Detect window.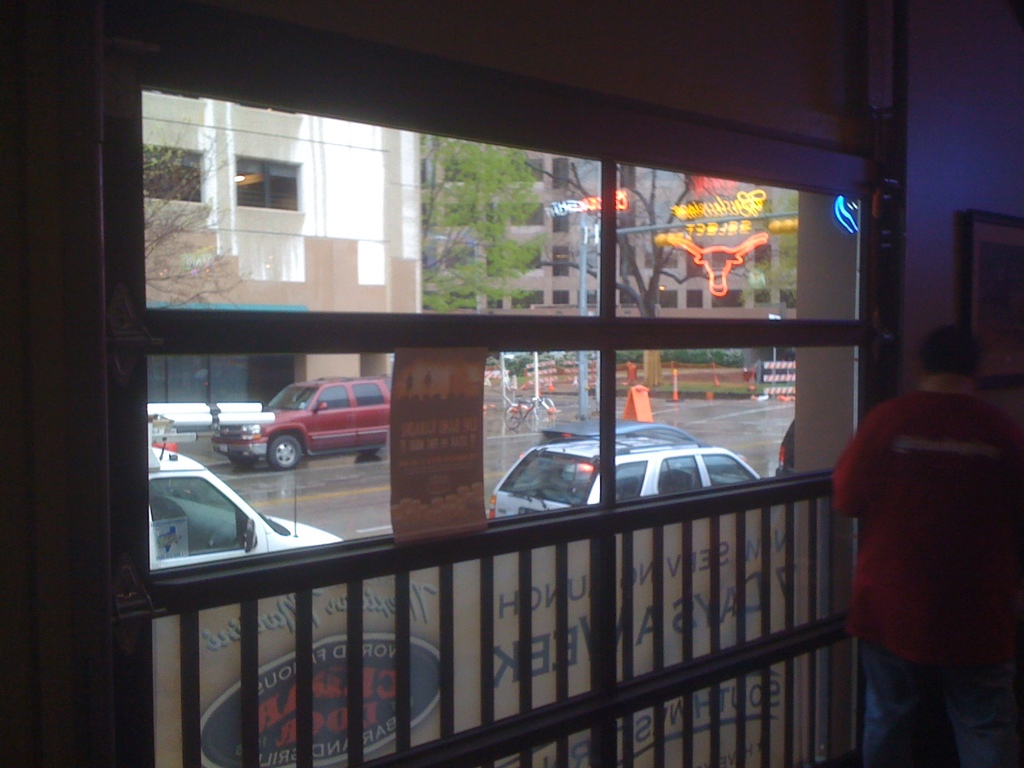
Detected at pyautogui.locateOnScreen(144, 81, 863, 577).
